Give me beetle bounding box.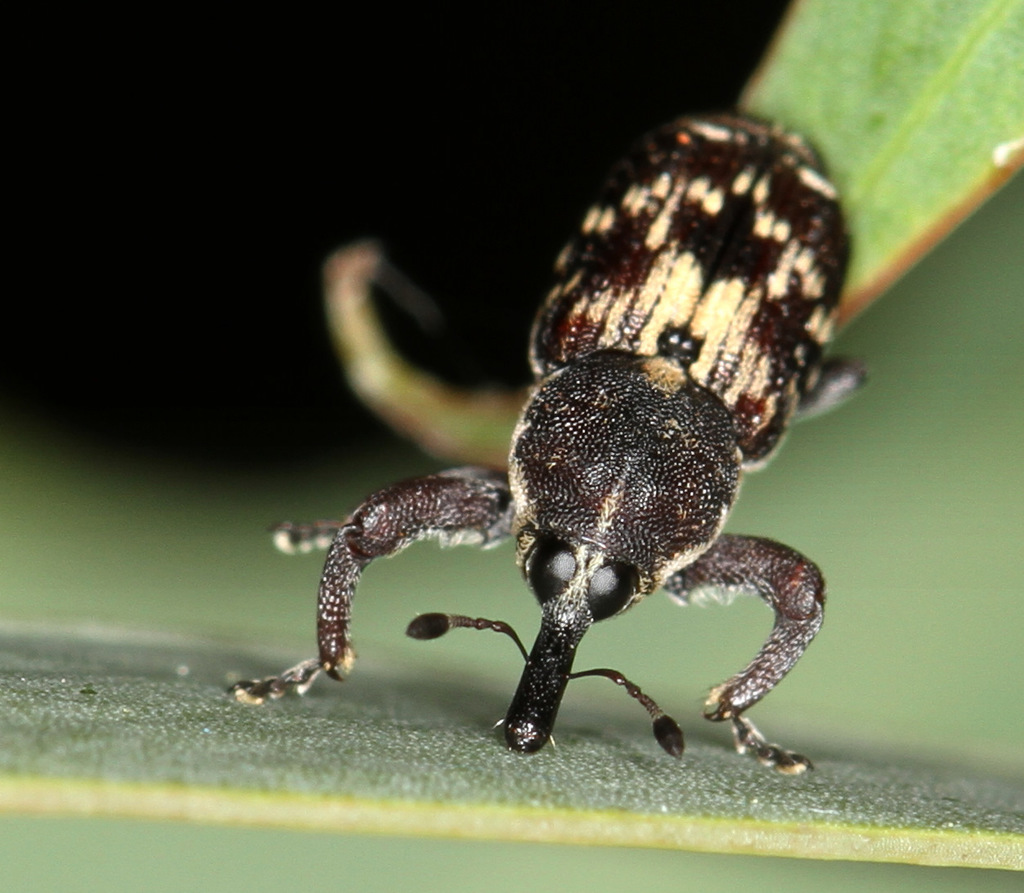
box=[265, 103, 908, 809].
